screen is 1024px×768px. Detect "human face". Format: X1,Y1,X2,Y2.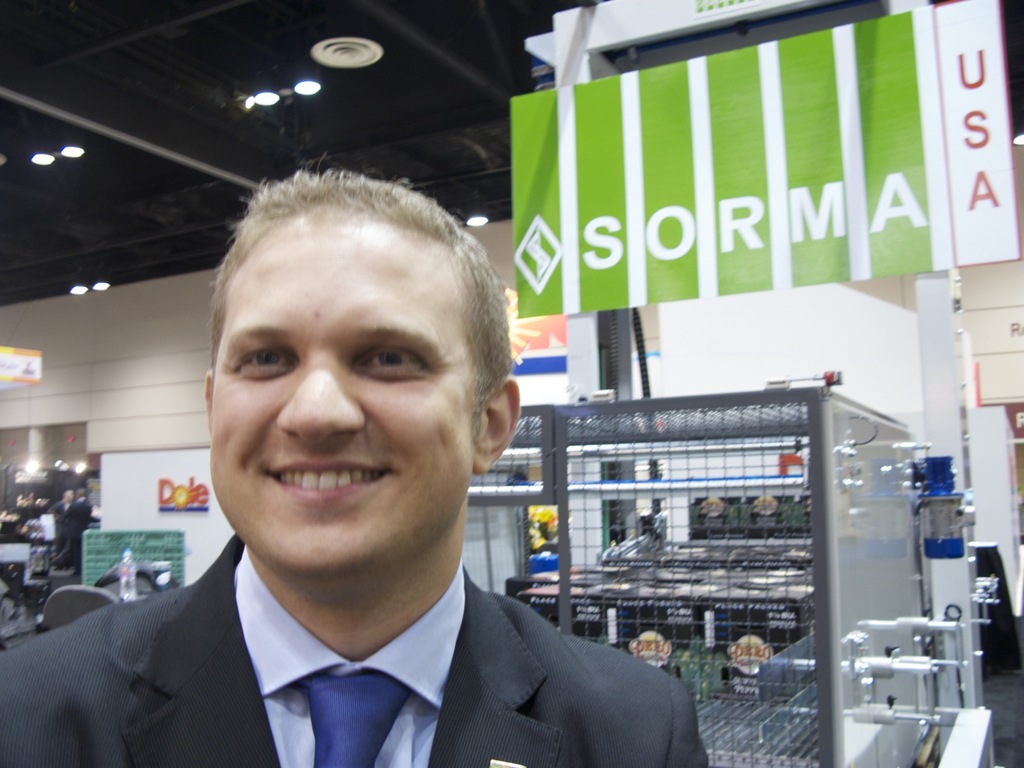
209,218,459,572.
